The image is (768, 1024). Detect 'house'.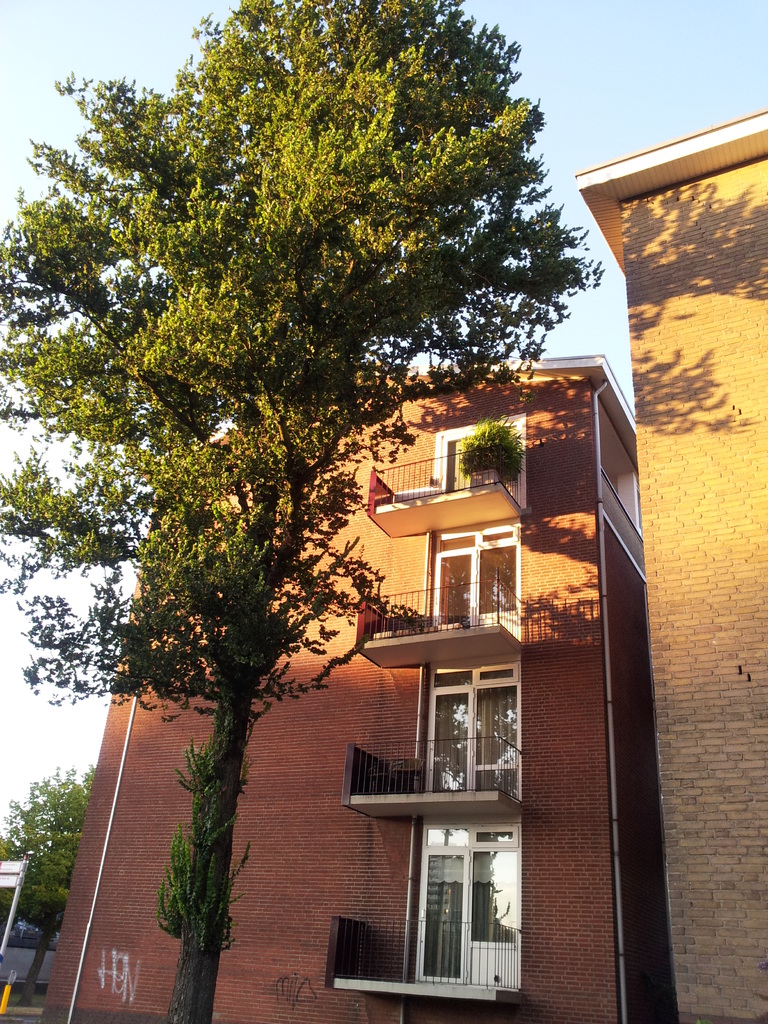
Detection: (x1=575, y1=111, x2=767, y2=1023).
